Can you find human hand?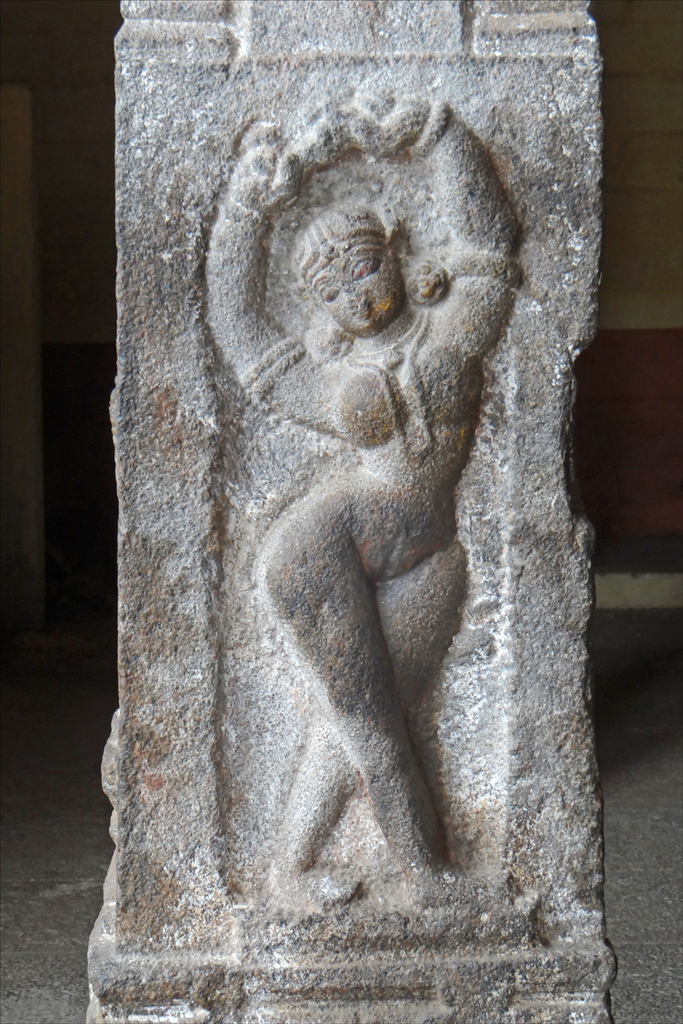
Yes, bounding box: region(352, 86, 435, 157).
